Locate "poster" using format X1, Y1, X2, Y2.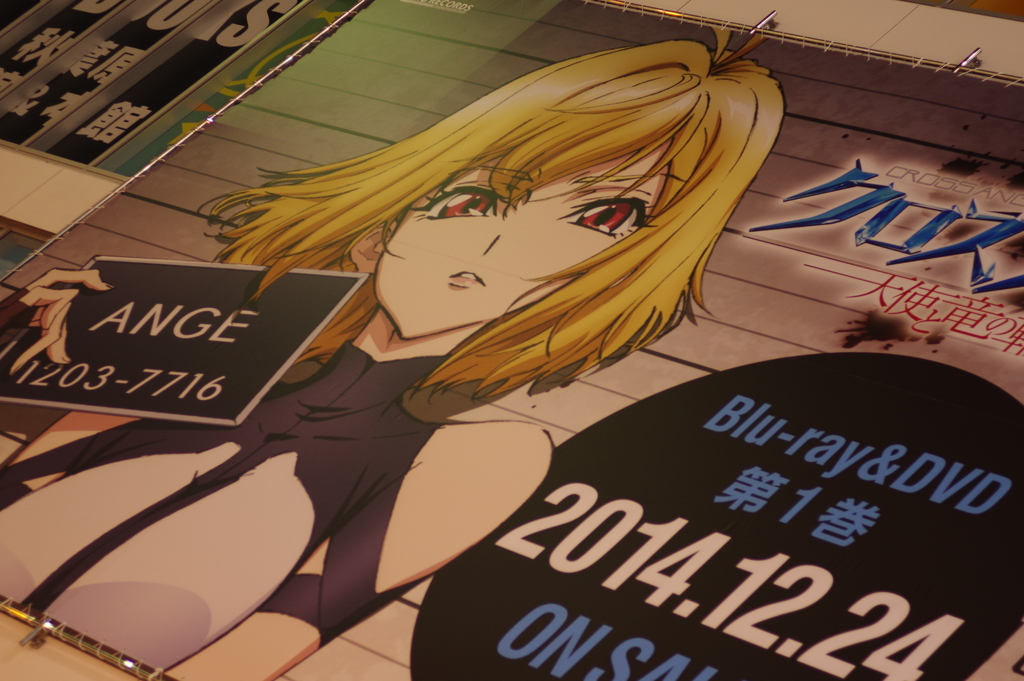
2, 0, 1023, 680.
